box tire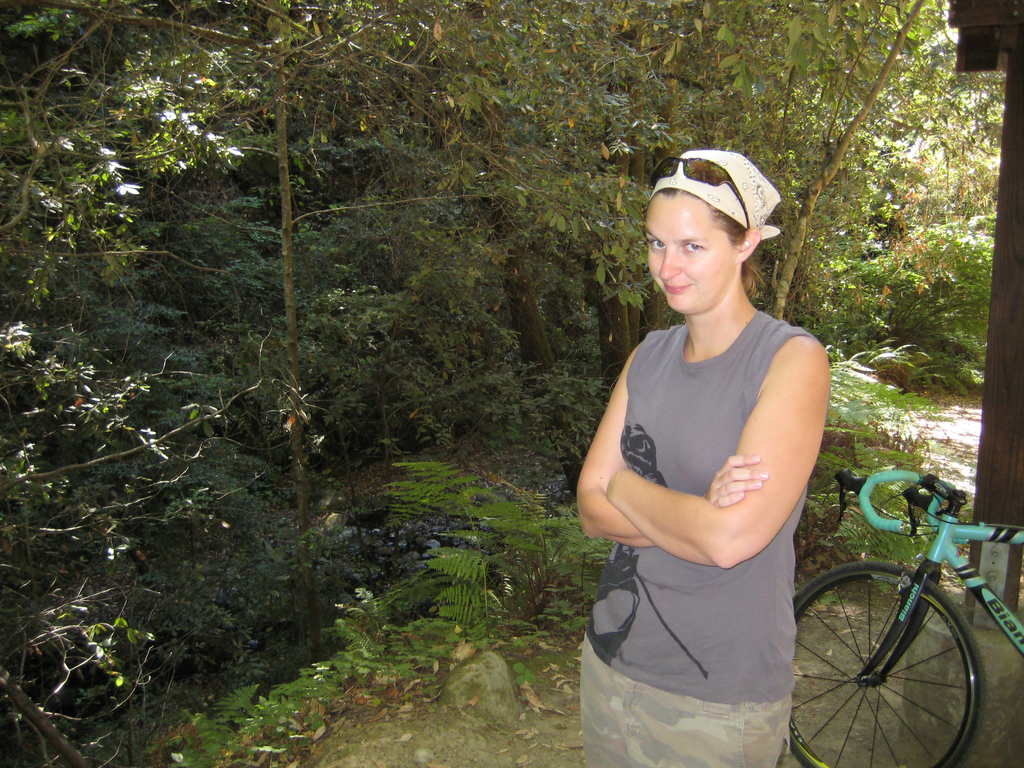
pyautogui.locateOnScreen(797, 555, 993, 752)
